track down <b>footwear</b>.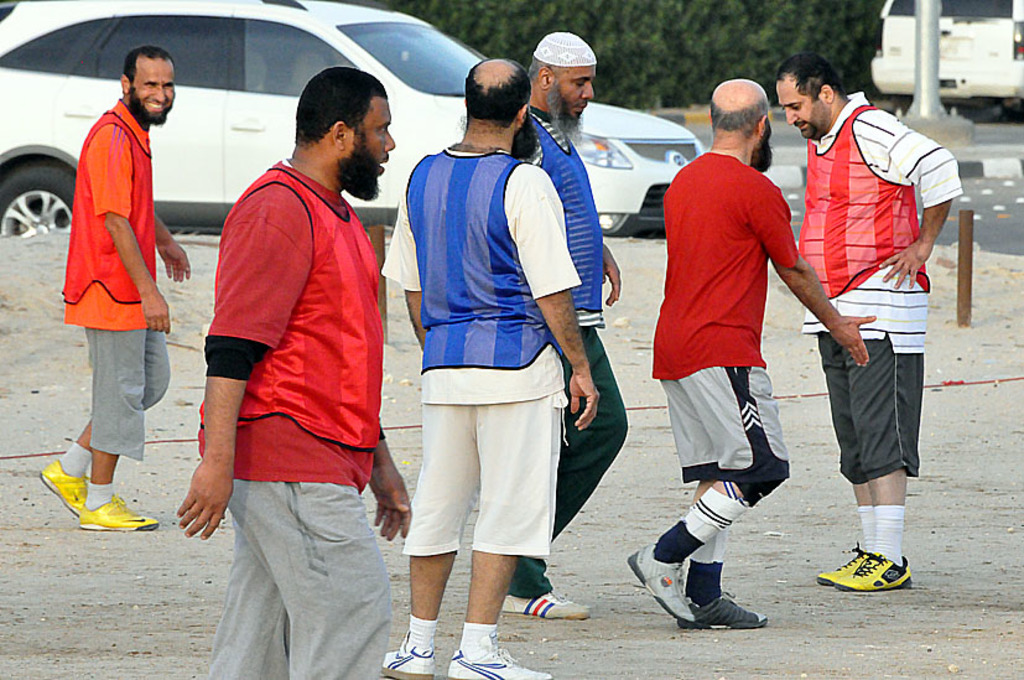
Tracked to 503:590:587:618.
